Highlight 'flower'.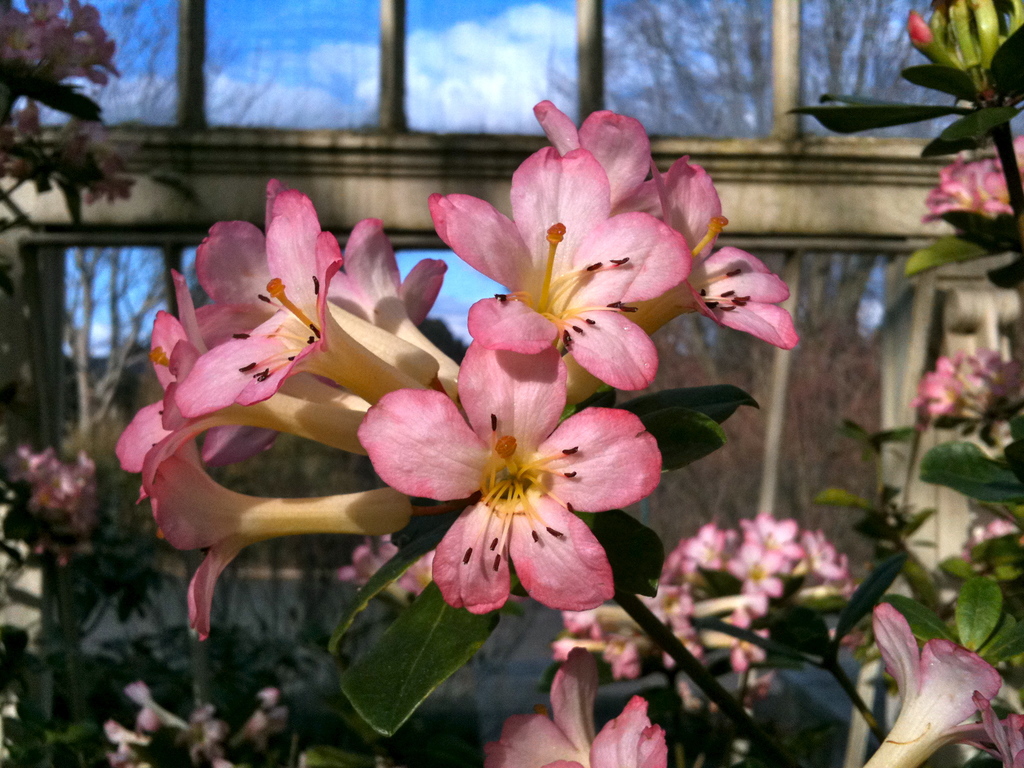
Highlighted region: x1=0, y1=443, x2=93, y2=533.
